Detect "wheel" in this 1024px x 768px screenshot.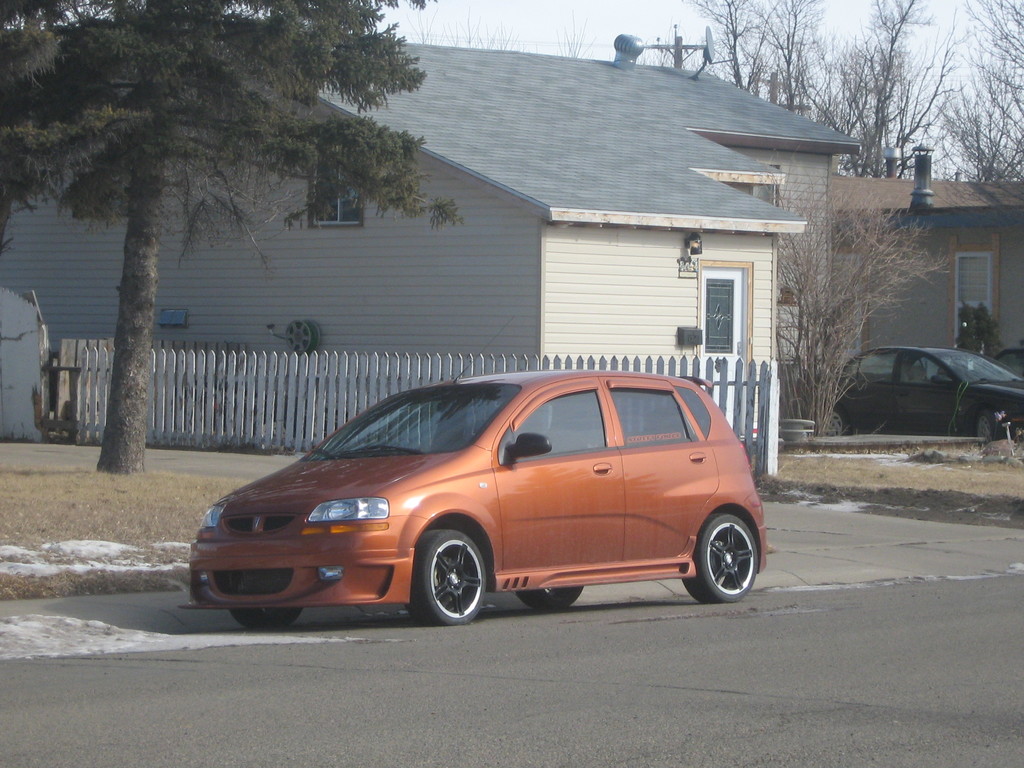
Detection: 826, 404, 851, 436.
